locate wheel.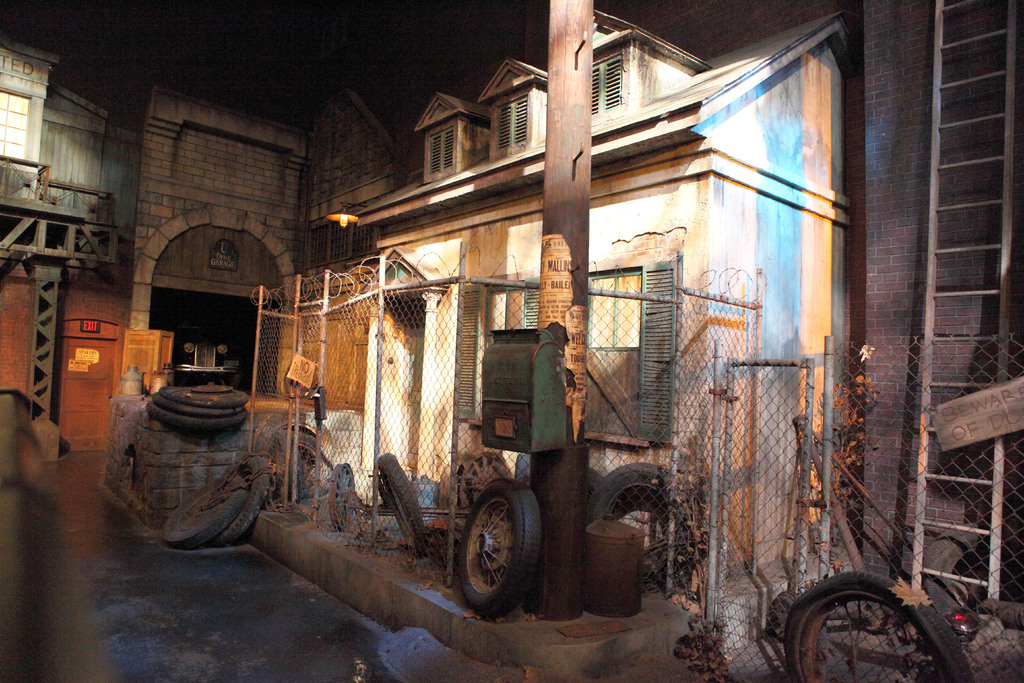
Bounding box: [455,486,535,614].
